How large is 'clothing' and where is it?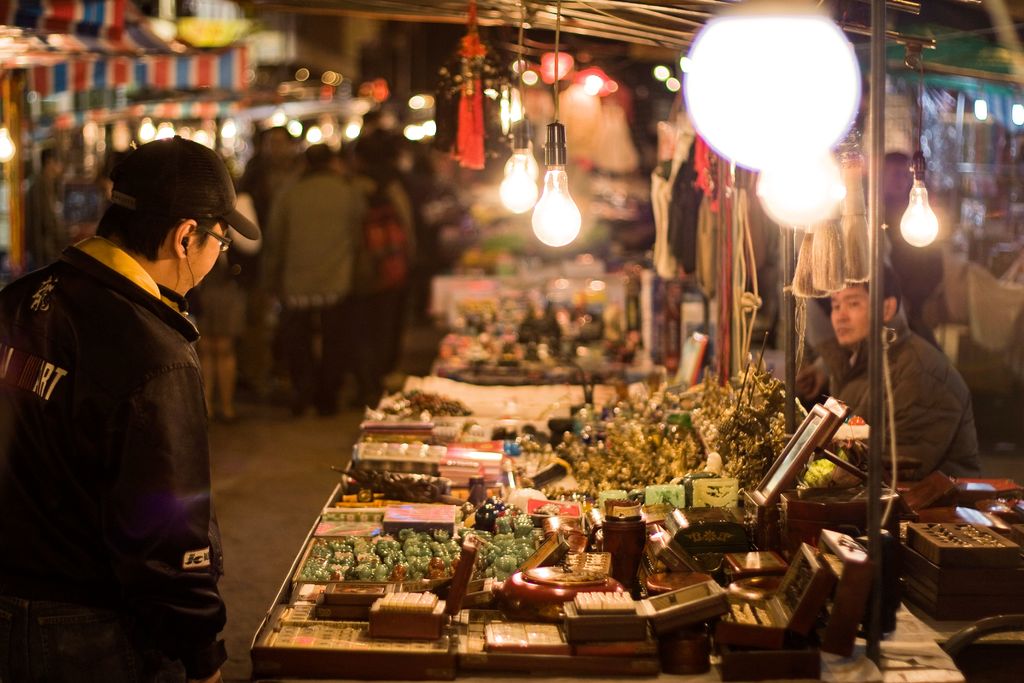
Bounding box: left=257, top=161, right=365, bottom=418.
